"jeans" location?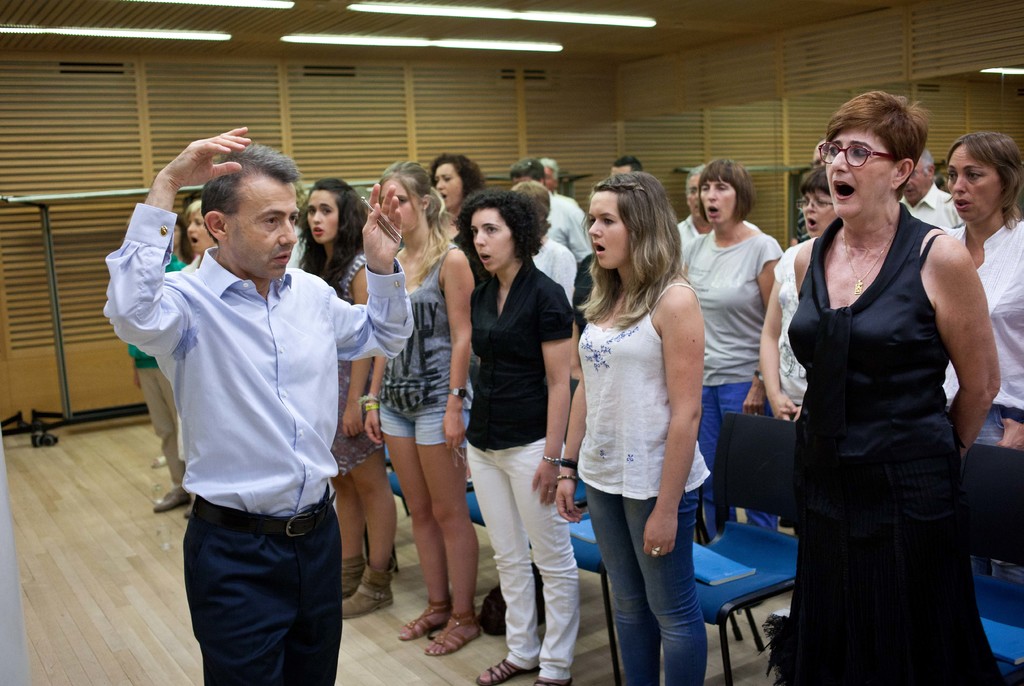
region(474, 445, 578, 676)
